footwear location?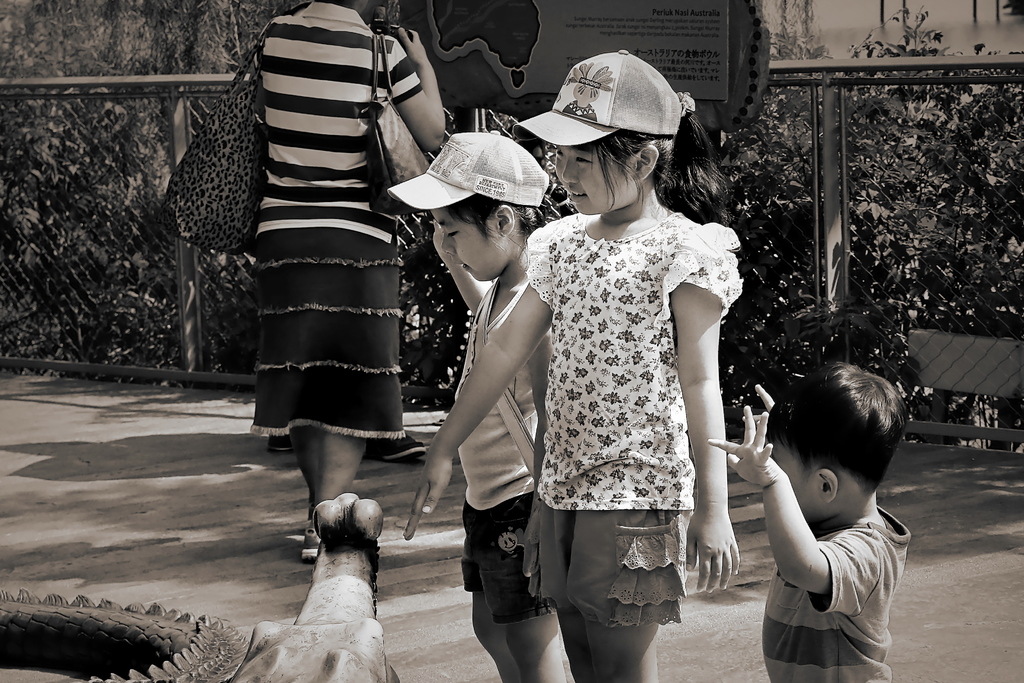
rect(296, 520, 322, 563)
